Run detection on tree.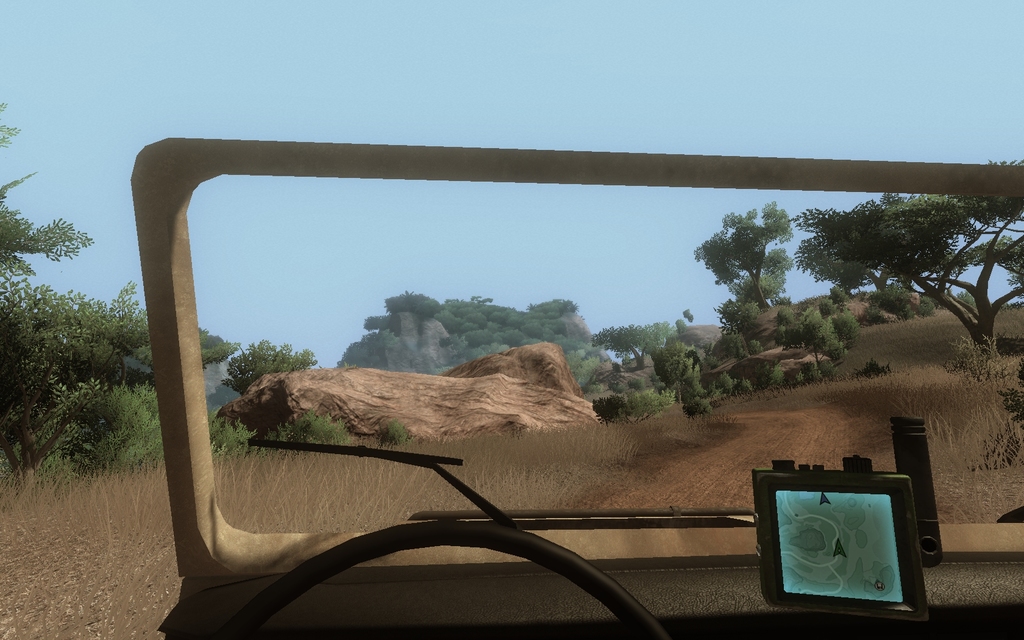
Result: [138, 319, 240, 384].
